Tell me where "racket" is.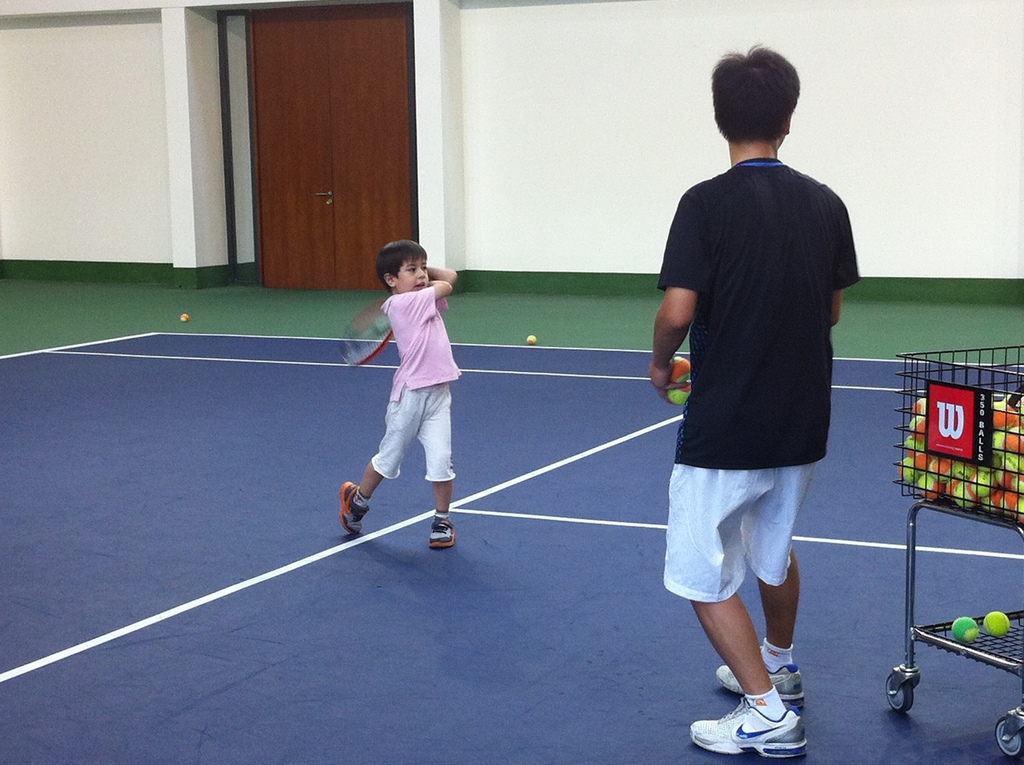
"racket" is at (334,297,399,369).
